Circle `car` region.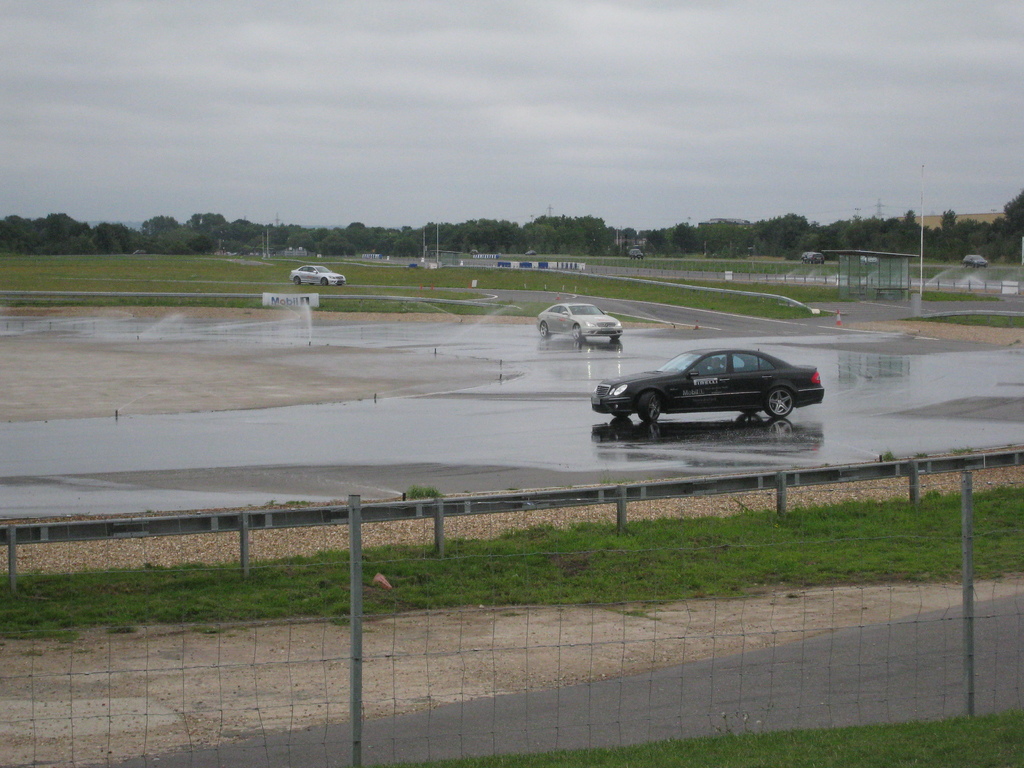
Region: {"left": 962, "top": 250, "right": 992, "bottom": 268}.
